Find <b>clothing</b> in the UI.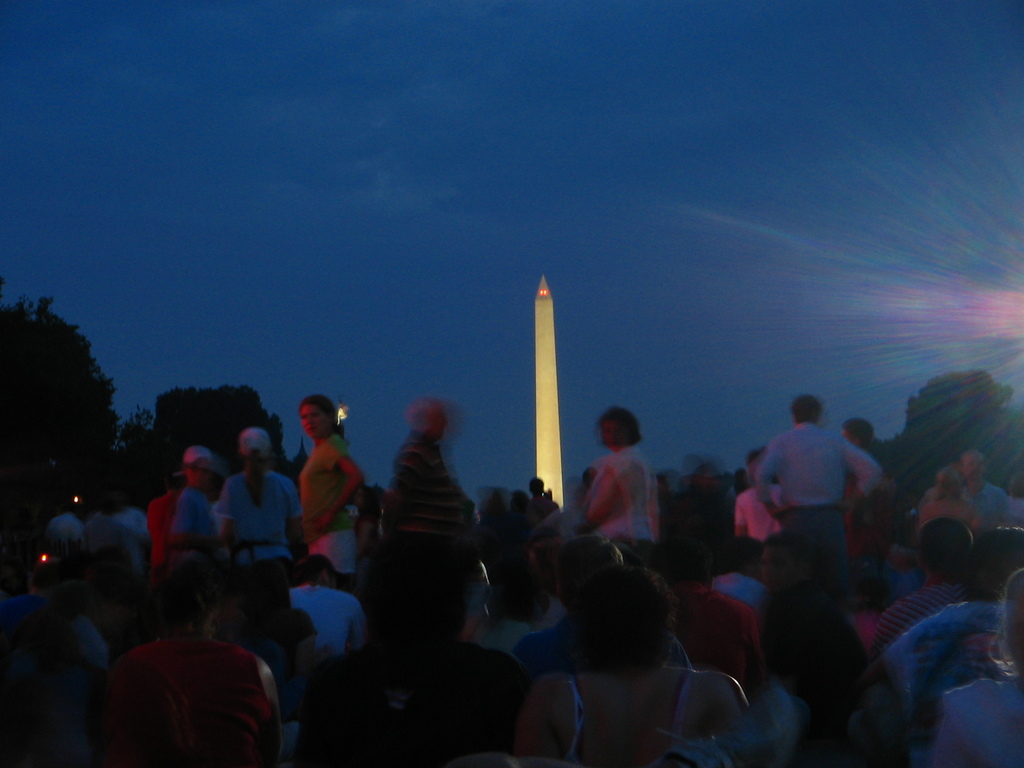
UI element at (left=891, top=607, right=1009, bottom=716).
